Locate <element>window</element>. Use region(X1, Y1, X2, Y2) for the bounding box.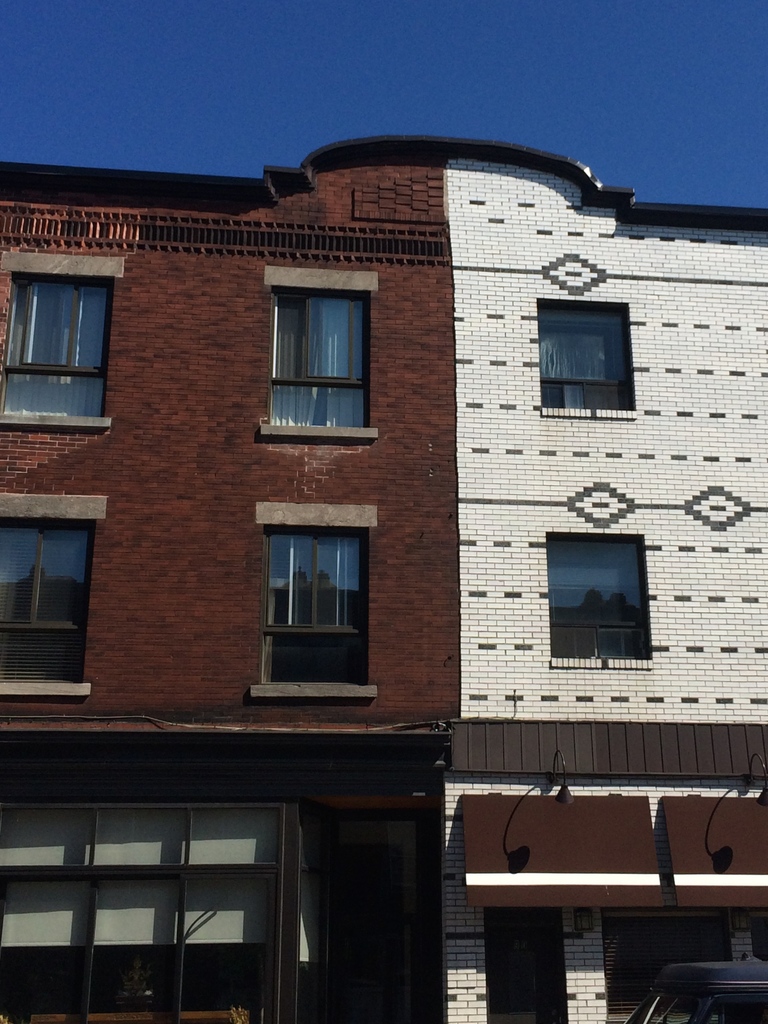
region(247, 259, 376, 445).
